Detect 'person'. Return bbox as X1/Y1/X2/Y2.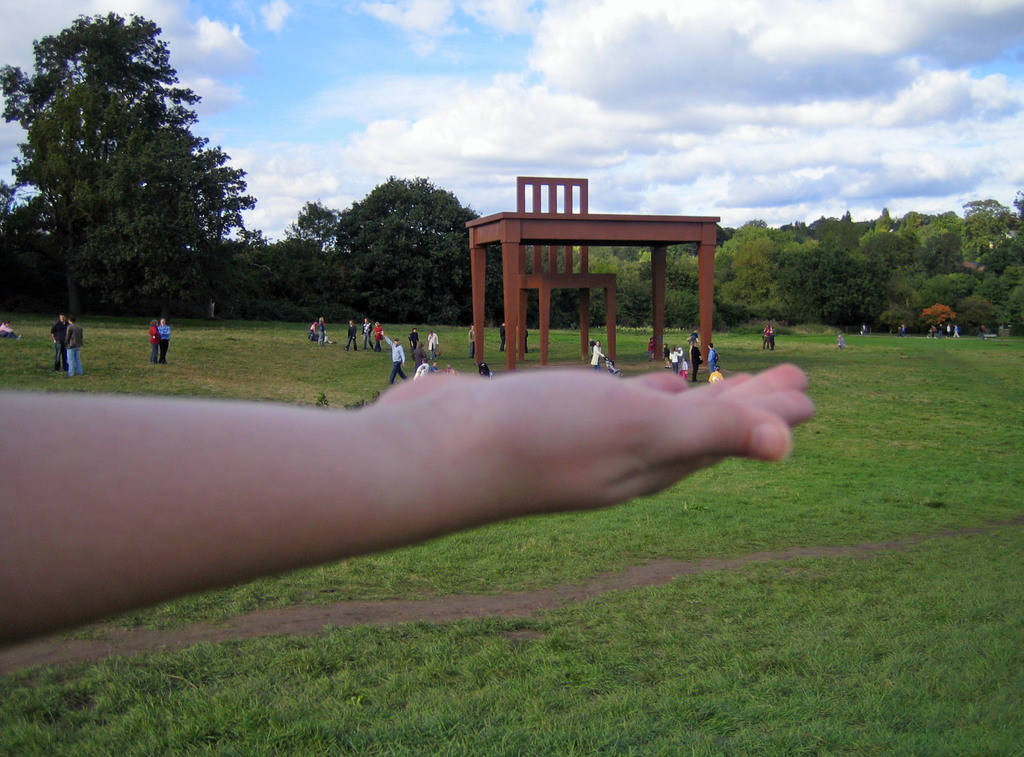
592/342/607/369.
